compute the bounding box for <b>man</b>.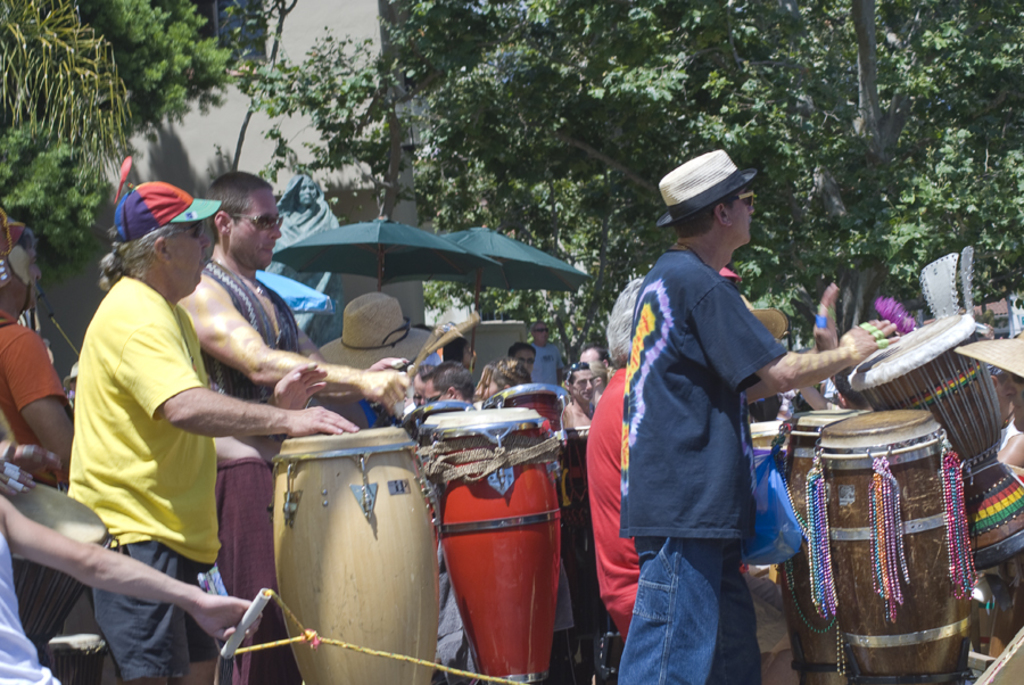
rect(561, 363, 592, 429).
